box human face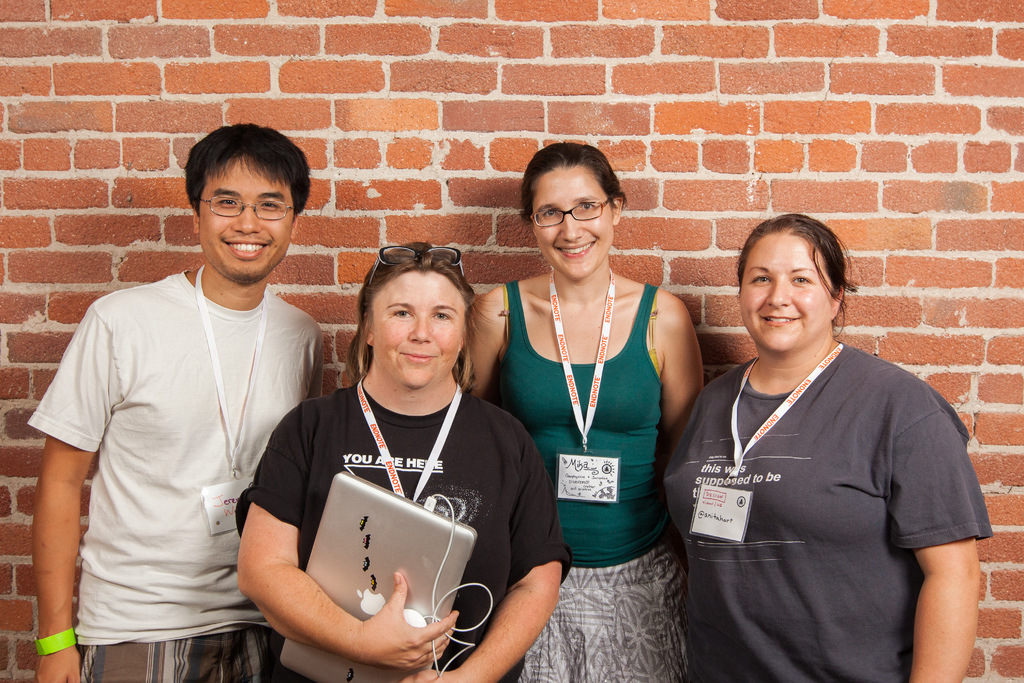
<box>529,164,609,283</box>
